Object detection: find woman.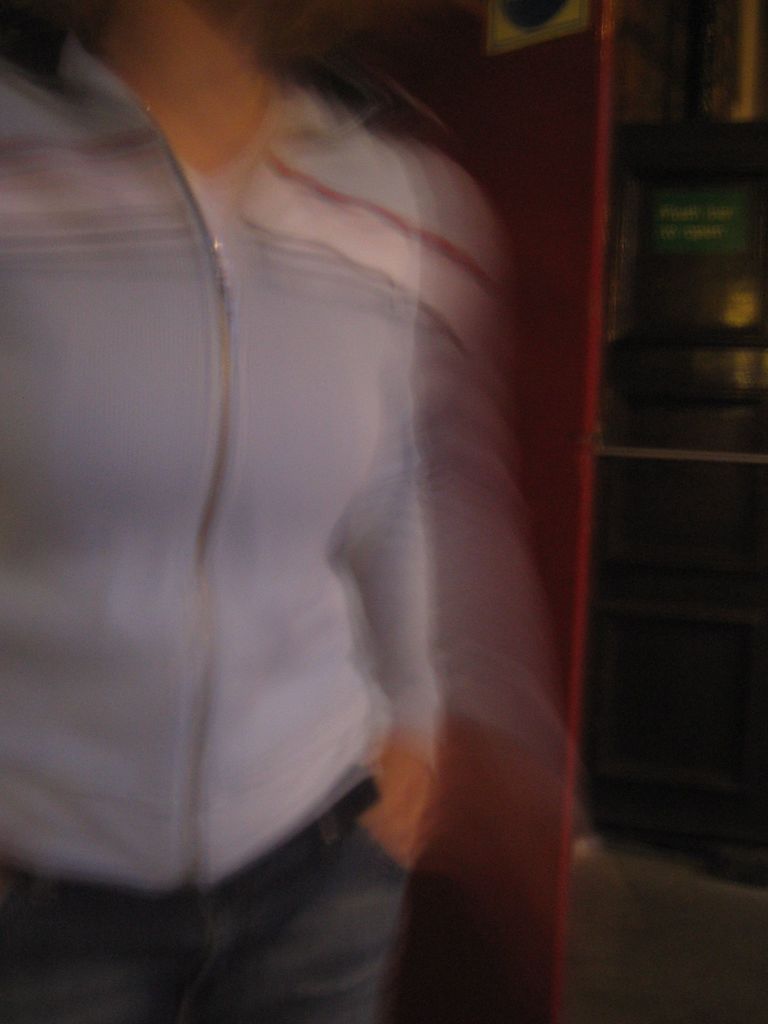
select_region(0, 0, 553, 1023).
